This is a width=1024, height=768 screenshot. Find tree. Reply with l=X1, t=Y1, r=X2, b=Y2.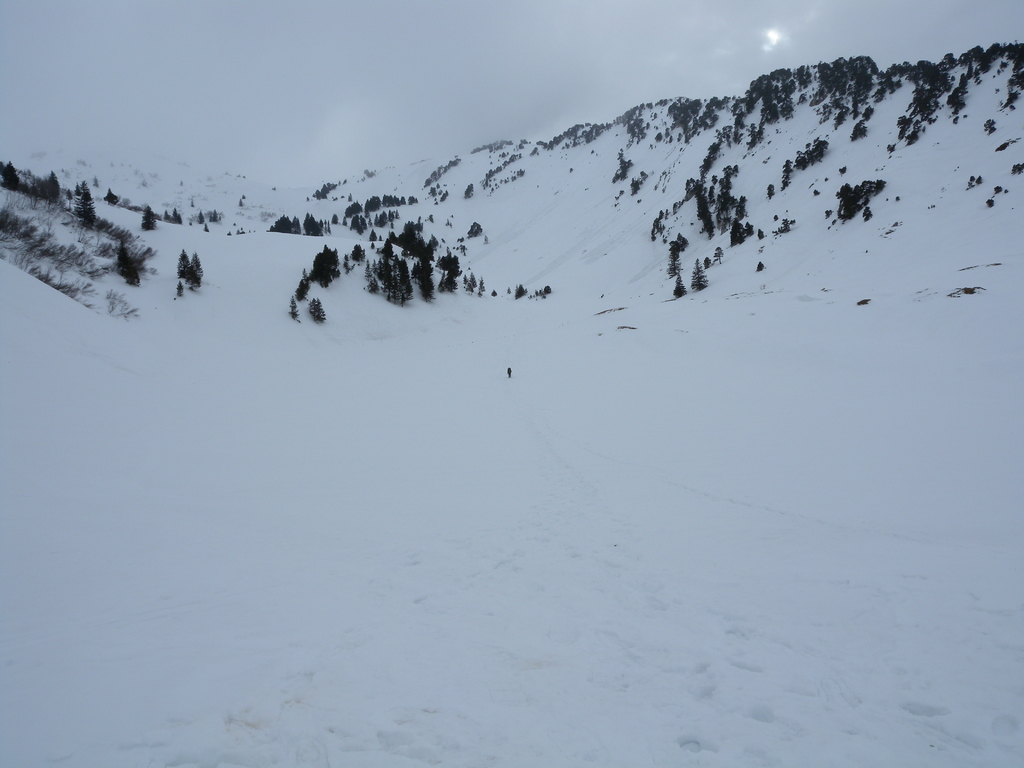
l=202, t=220, r=211, b=232.
